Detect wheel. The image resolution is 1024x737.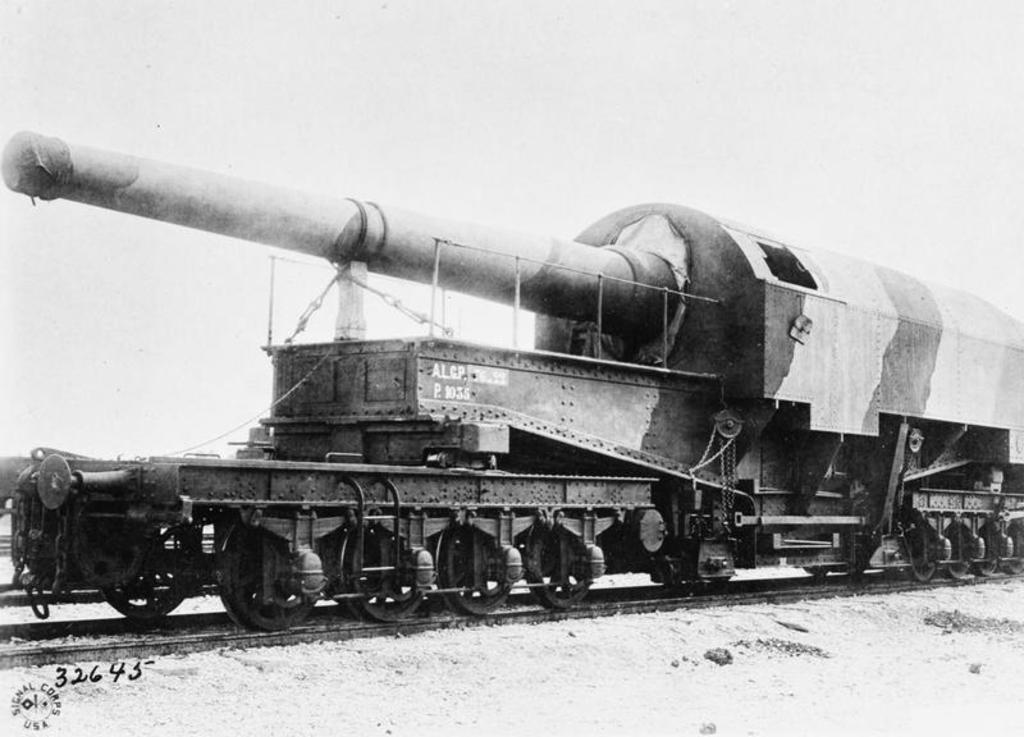
box(979, 526, 1001, 573).
